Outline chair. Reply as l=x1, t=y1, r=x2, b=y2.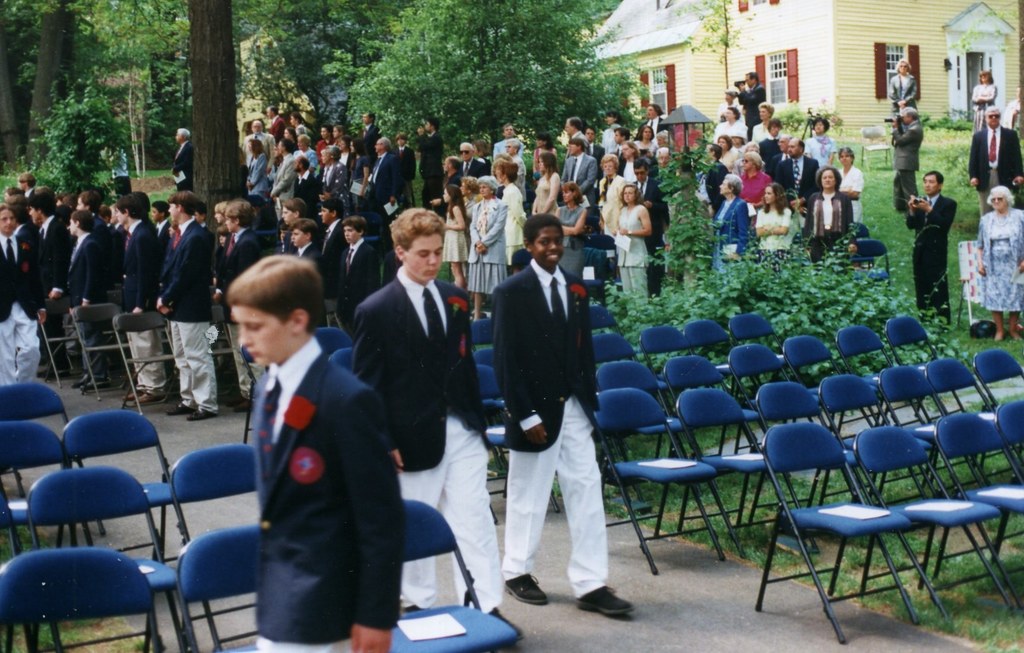
l=733, t=350, r=790, b=399.
